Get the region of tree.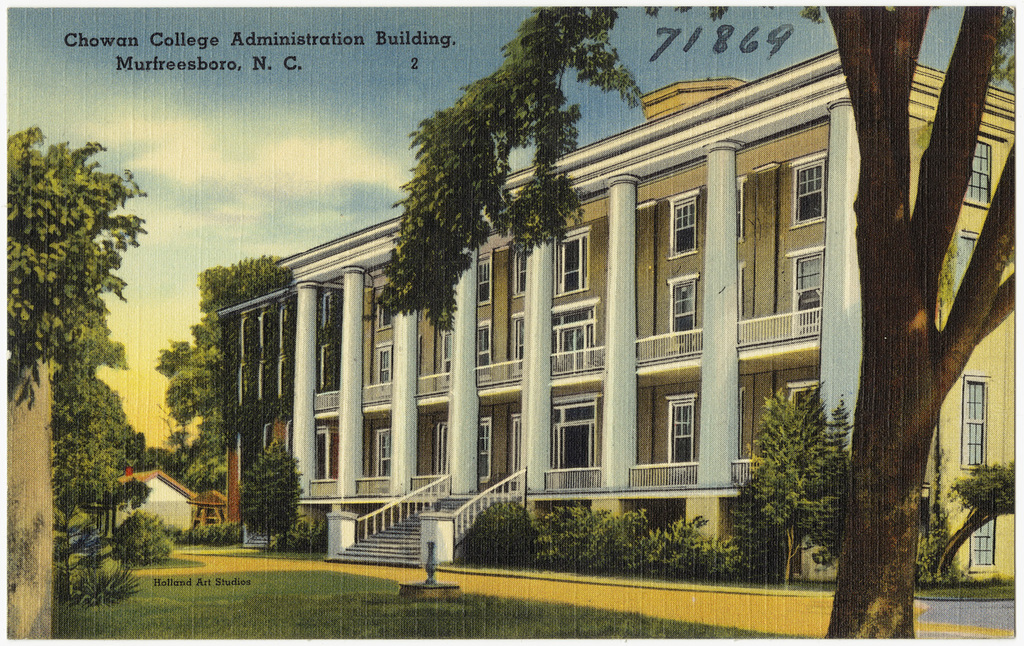
l=111, t=478, r=150, b=521.
